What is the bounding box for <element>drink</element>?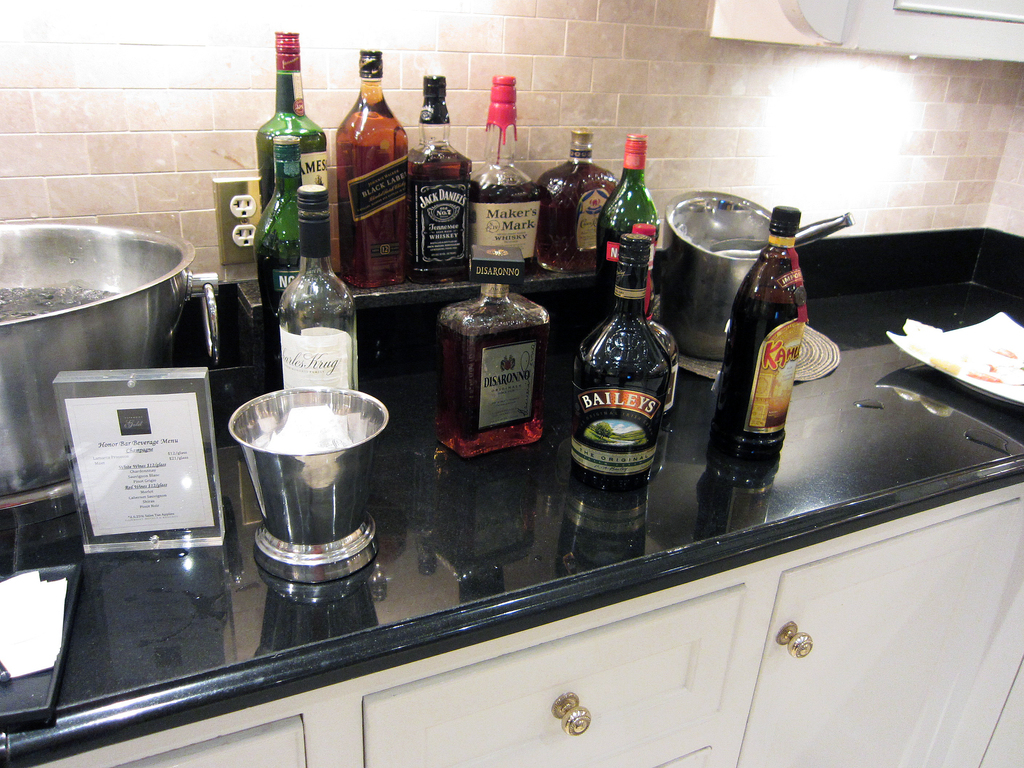
pyautogui.locateOnScreen(722, 209, 810, 477).
